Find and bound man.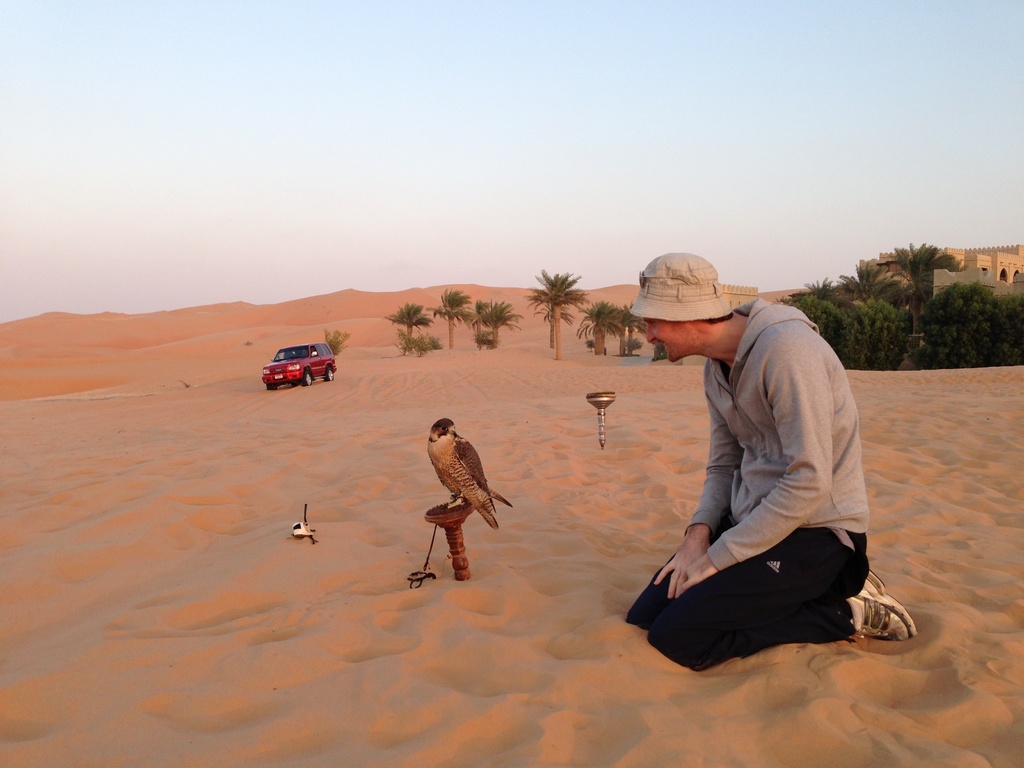
Bound: pyautogui.locateOnScreen(624, 260, 891, 683).
